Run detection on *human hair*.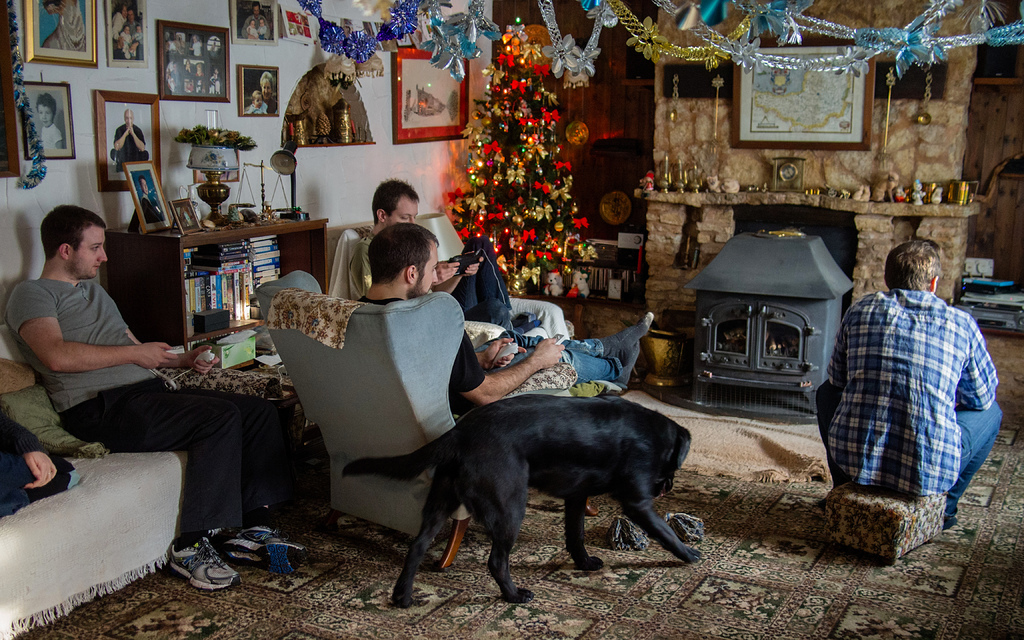
Result: {"x1": 358, "y1": 220, "x2": 433, "y2": 294}.
